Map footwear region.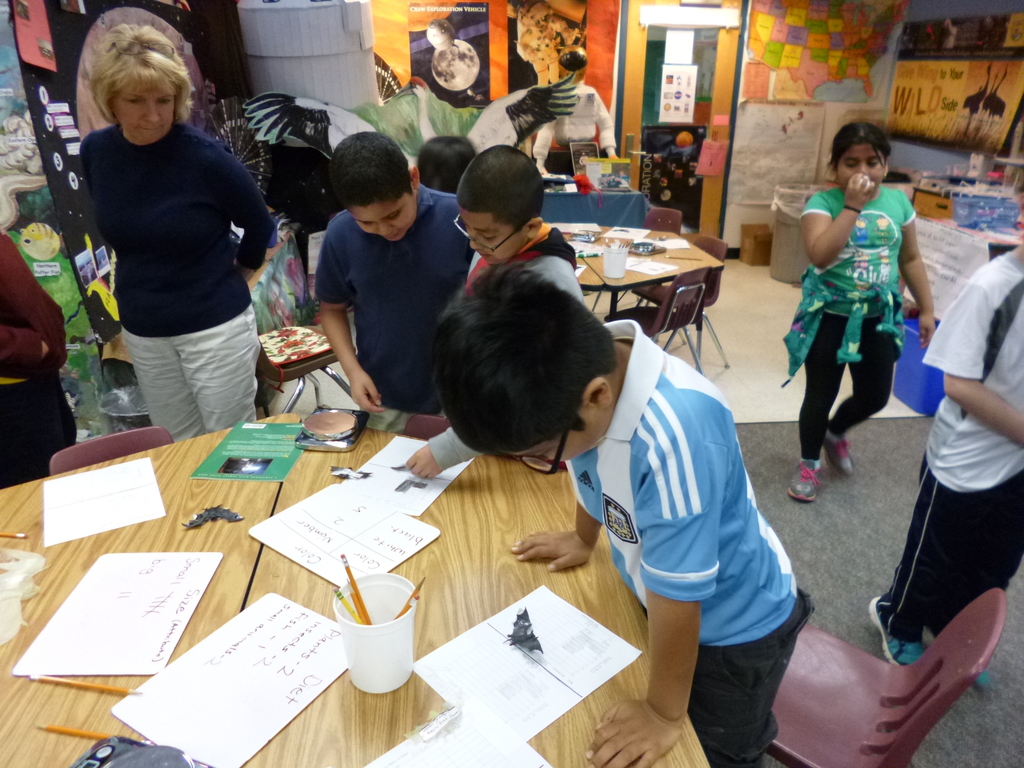
Mapped to box(785, 454, 829, 500).
